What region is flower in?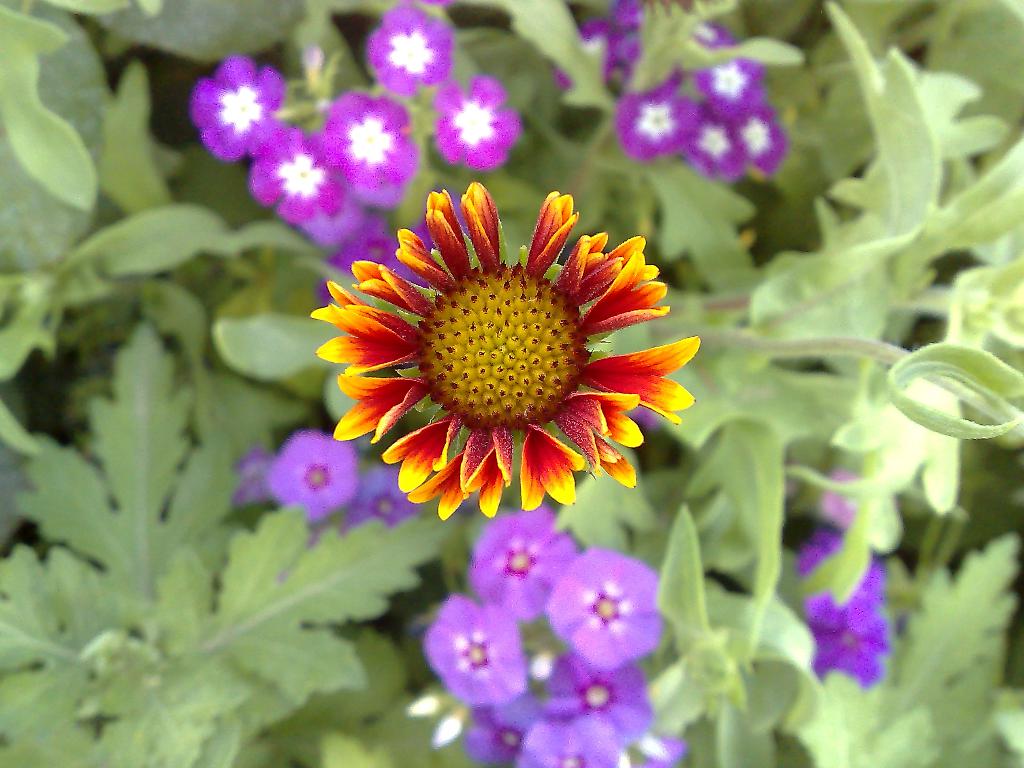
bbox=(345, 463, 417, 527).
